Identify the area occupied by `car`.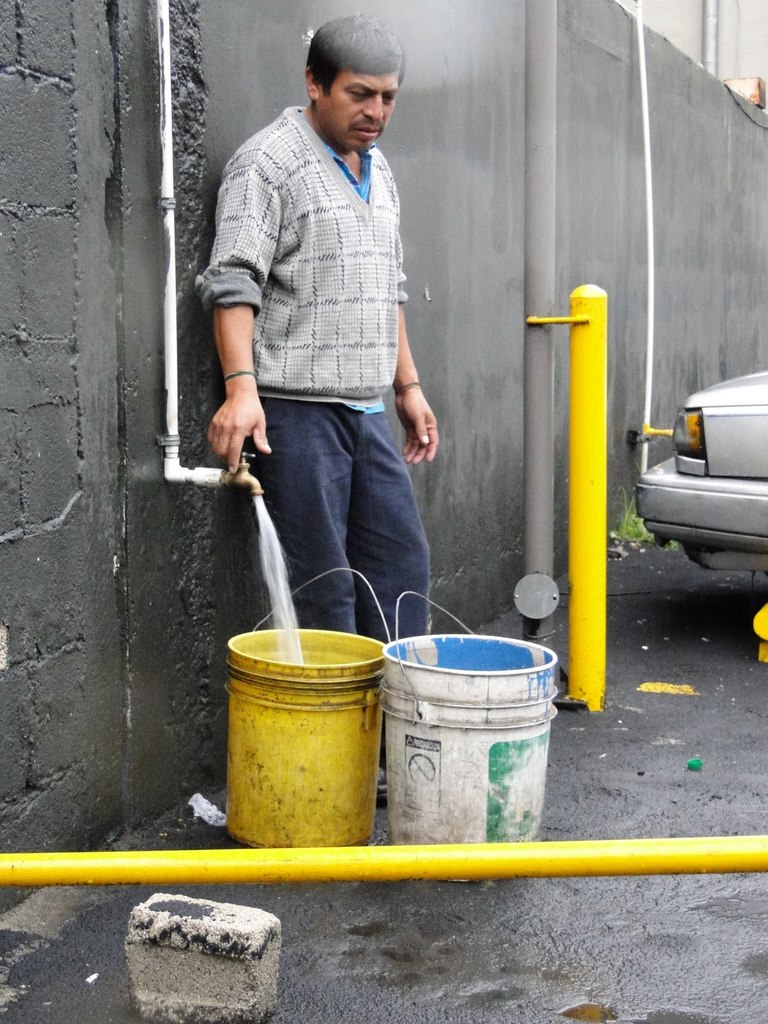
Area: x1=632 y1=364 x2=767 y2=588.
